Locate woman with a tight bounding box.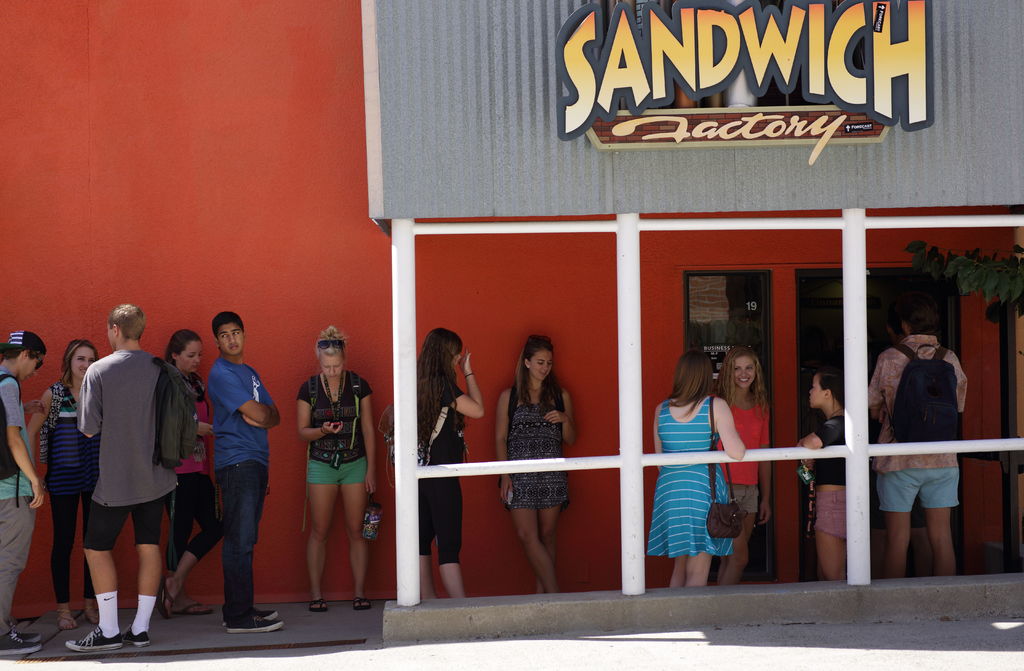
{"x1": 497, "y1": 303, "x2": 581, "y2": 593}.
